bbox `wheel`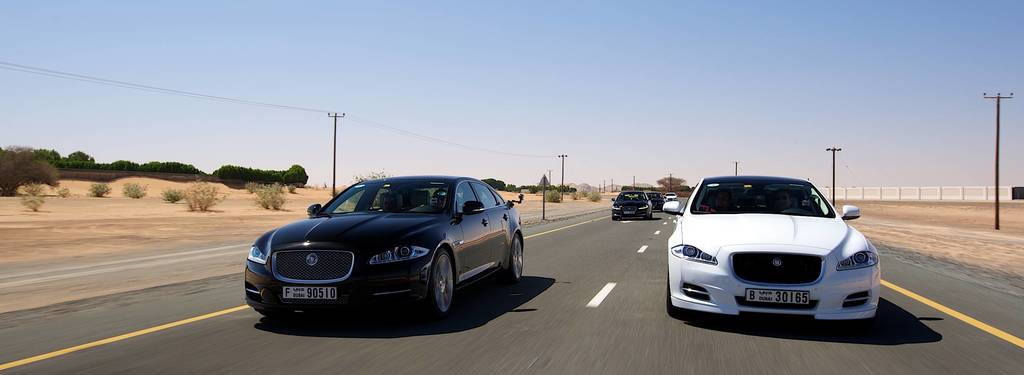
locate(506, 240, 522, 283)
